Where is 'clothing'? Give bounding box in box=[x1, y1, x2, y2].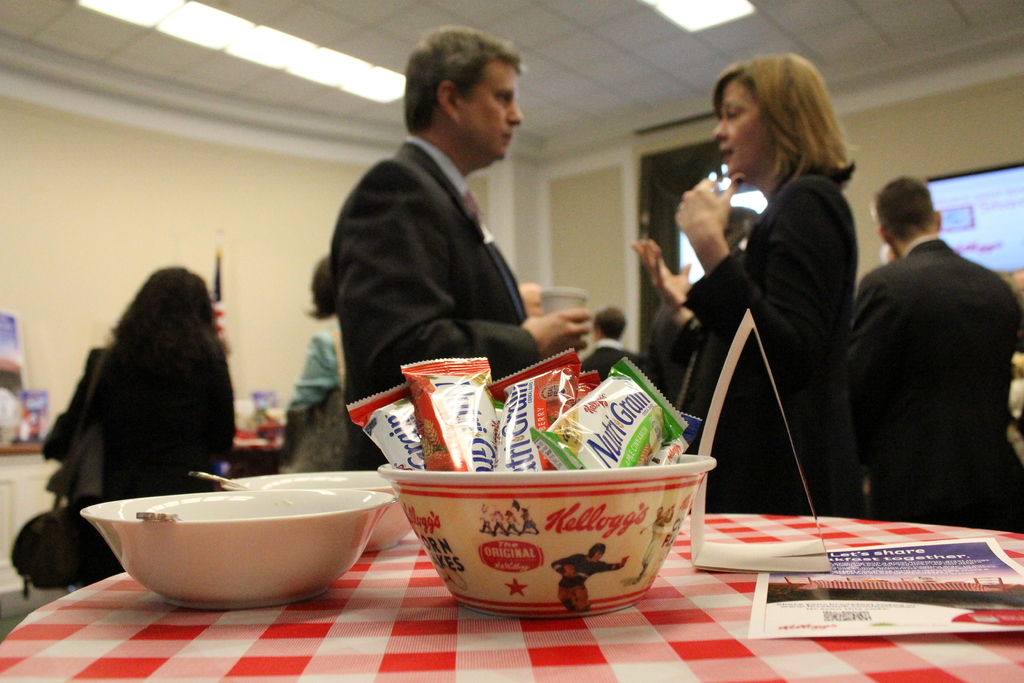
box=[680, 168, 874, 520].
